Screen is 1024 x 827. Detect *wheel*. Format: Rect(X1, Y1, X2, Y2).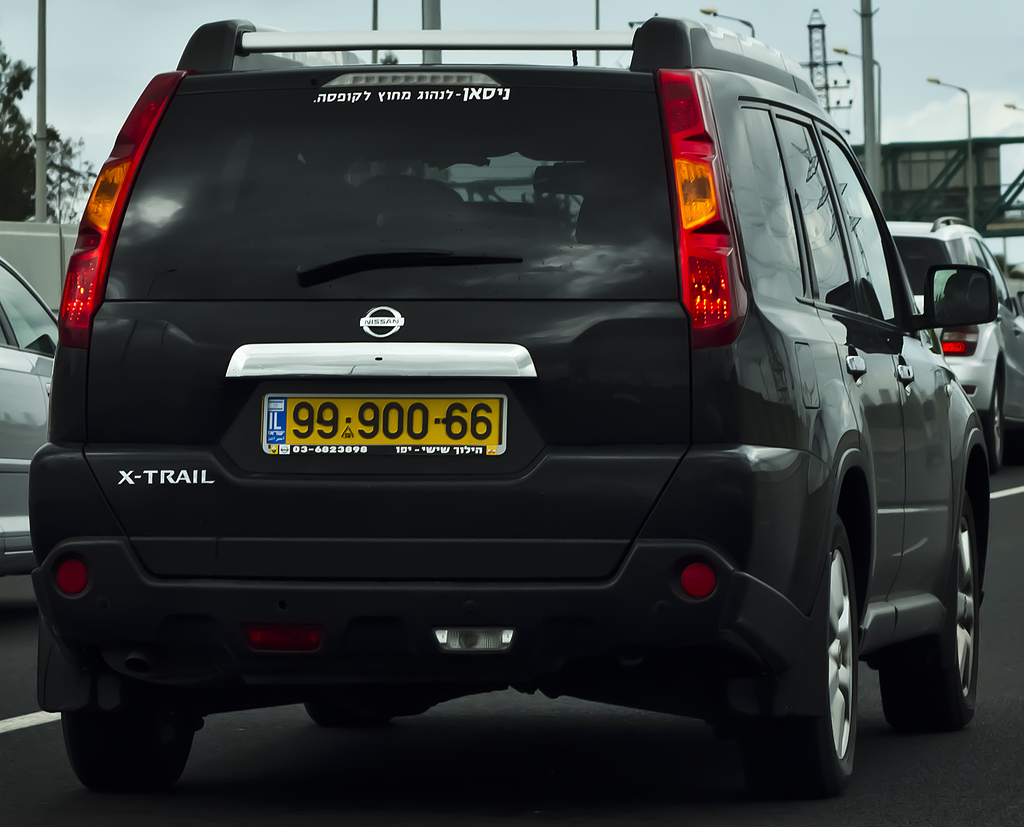
Rect(980, 381, 1002, 474).
